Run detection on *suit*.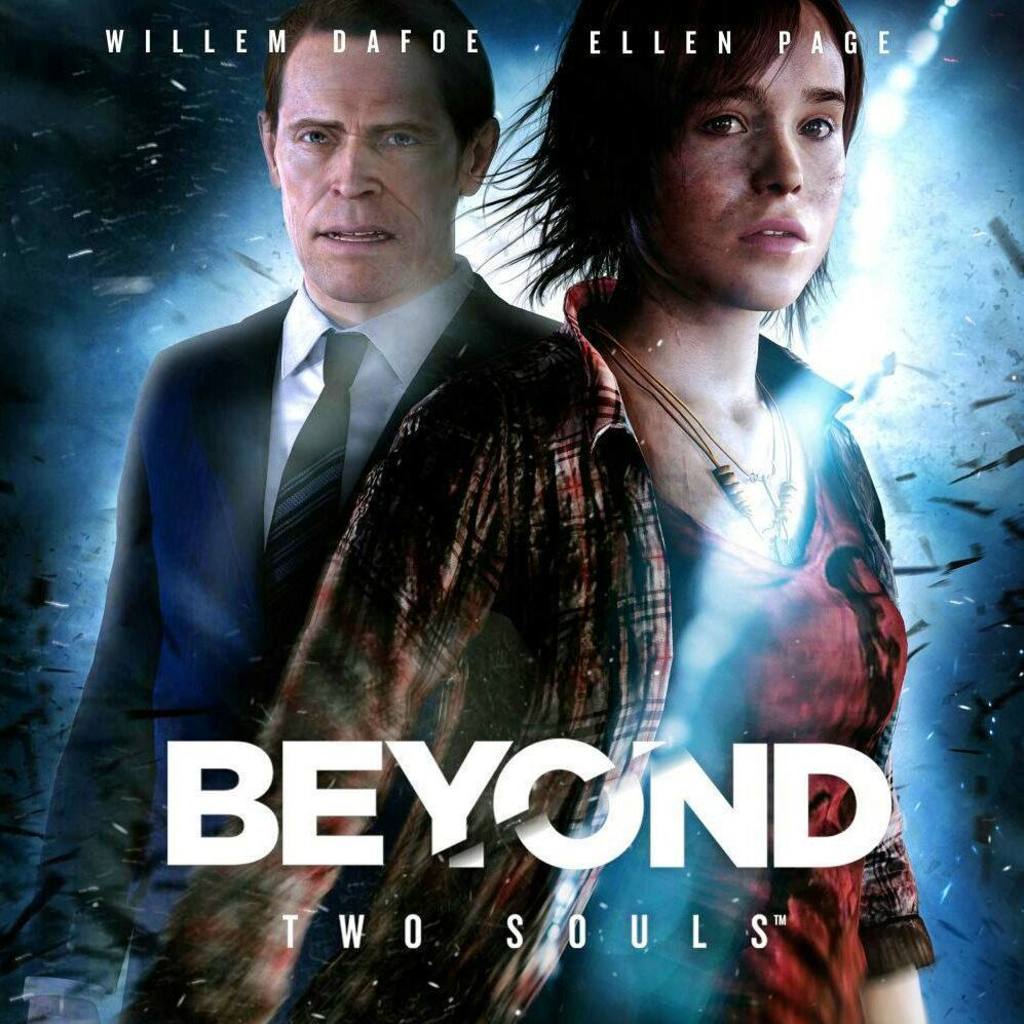
Result: 114:115:680:887.
